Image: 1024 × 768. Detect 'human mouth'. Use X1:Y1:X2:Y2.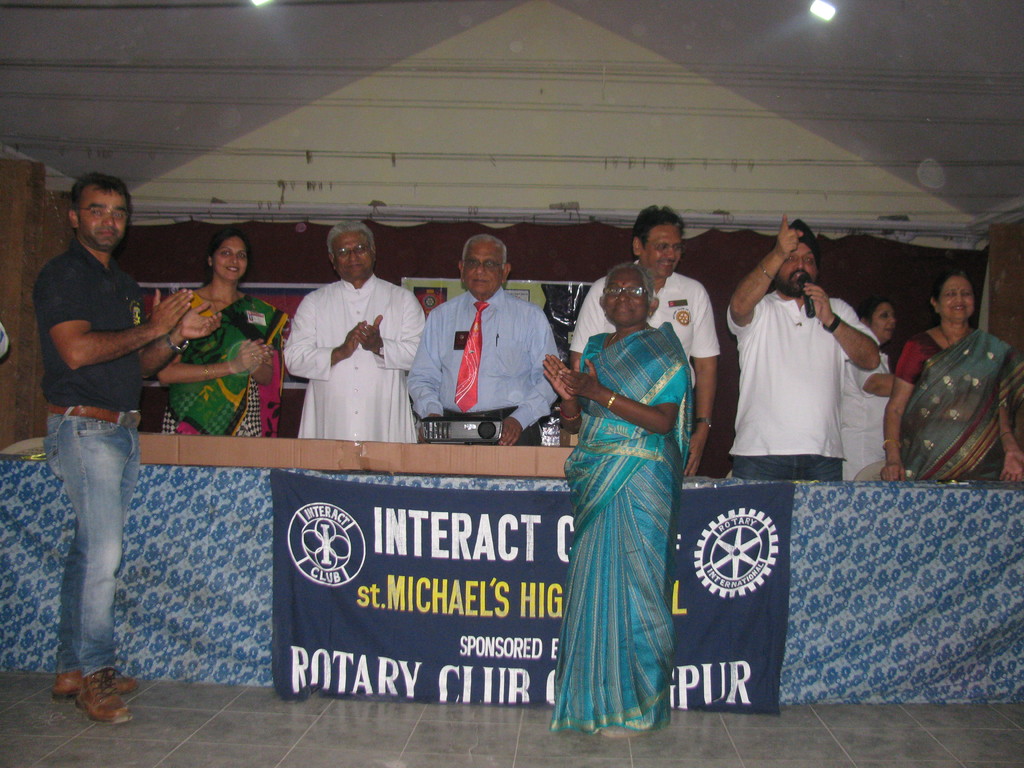
794:271:808:280.
